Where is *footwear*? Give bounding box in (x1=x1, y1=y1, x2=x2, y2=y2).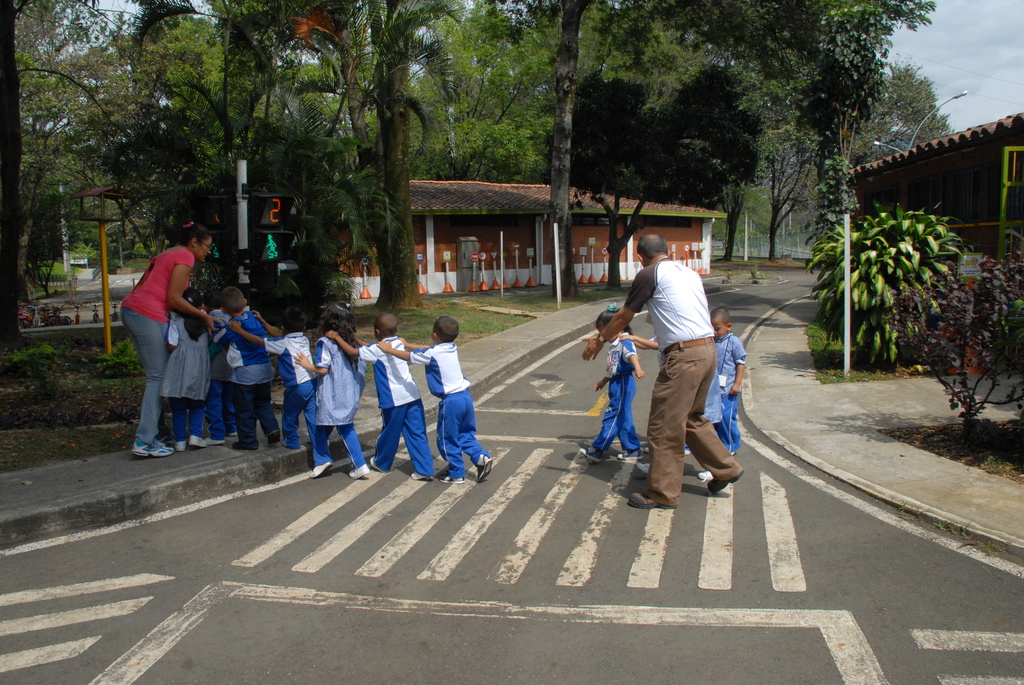
(x1=697, y1=469, x2=716, y2=484).
